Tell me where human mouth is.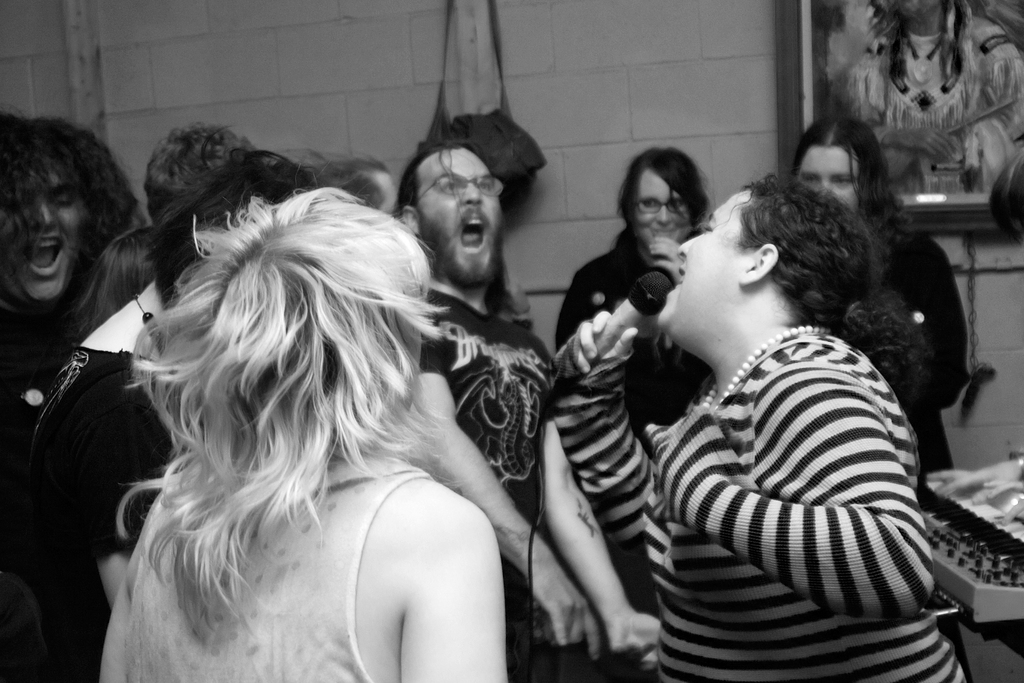
human mouth is at 458, 213, 488, 252.
